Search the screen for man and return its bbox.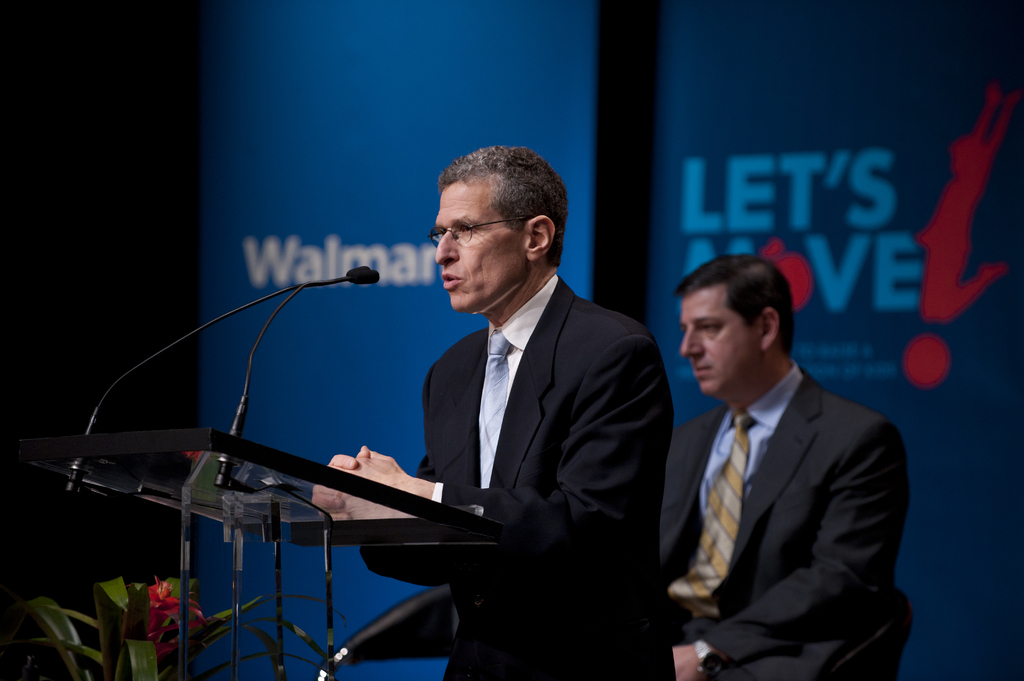
Found: [x1=650, y1=255, x2=923, y2=677].
